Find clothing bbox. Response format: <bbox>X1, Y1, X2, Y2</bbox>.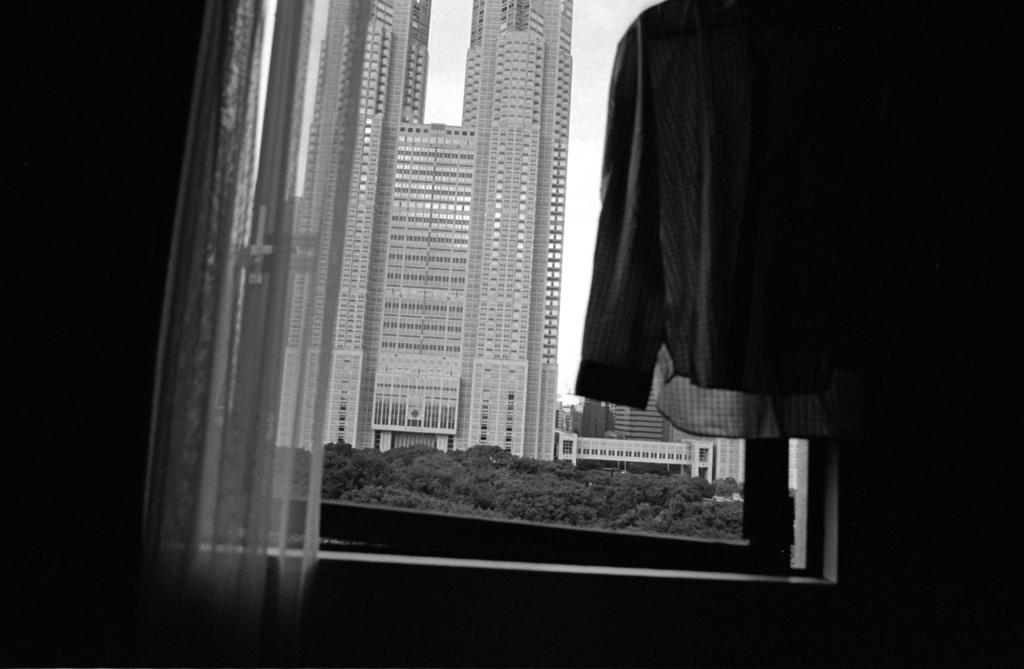
<bbox>569, 15, 907, 451</bbox>.
